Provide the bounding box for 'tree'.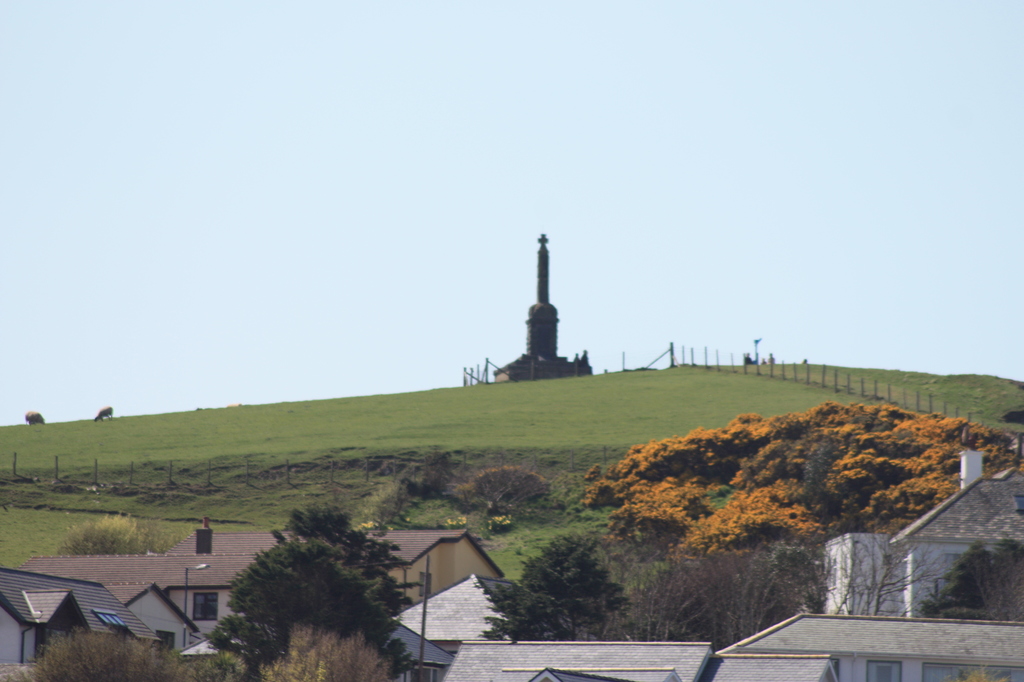
<region>601, 552, 831, 657</region>.
